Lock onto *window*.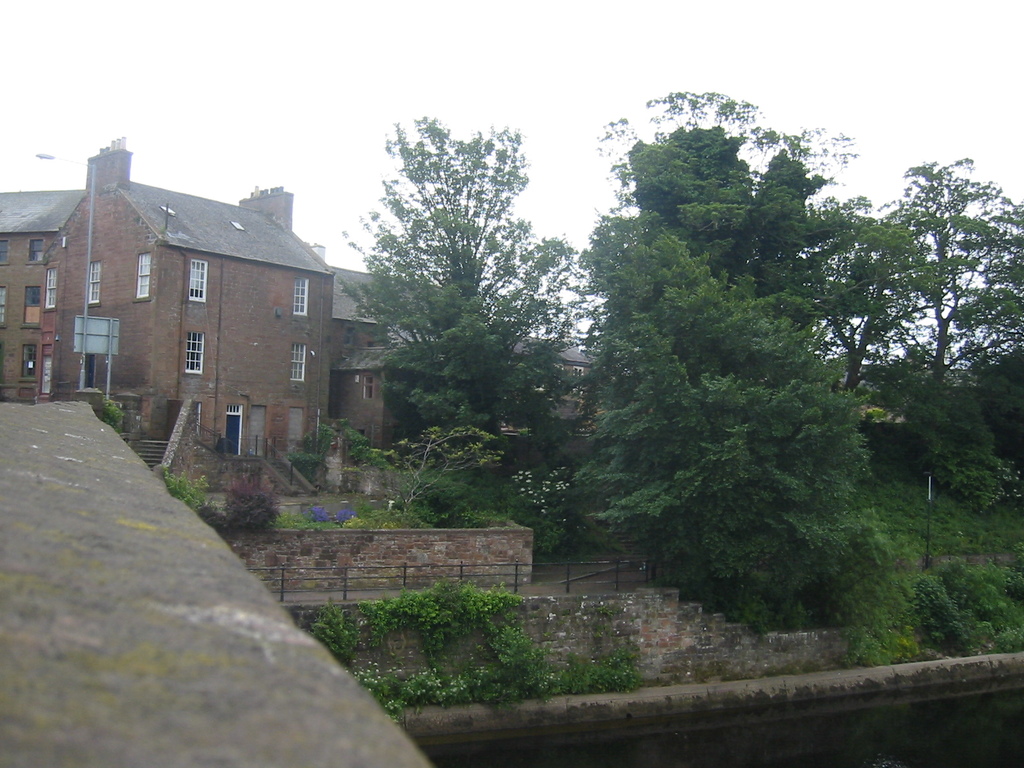
Locked: pyautogui.locateOnScreen(225, 409, 241, 461).
